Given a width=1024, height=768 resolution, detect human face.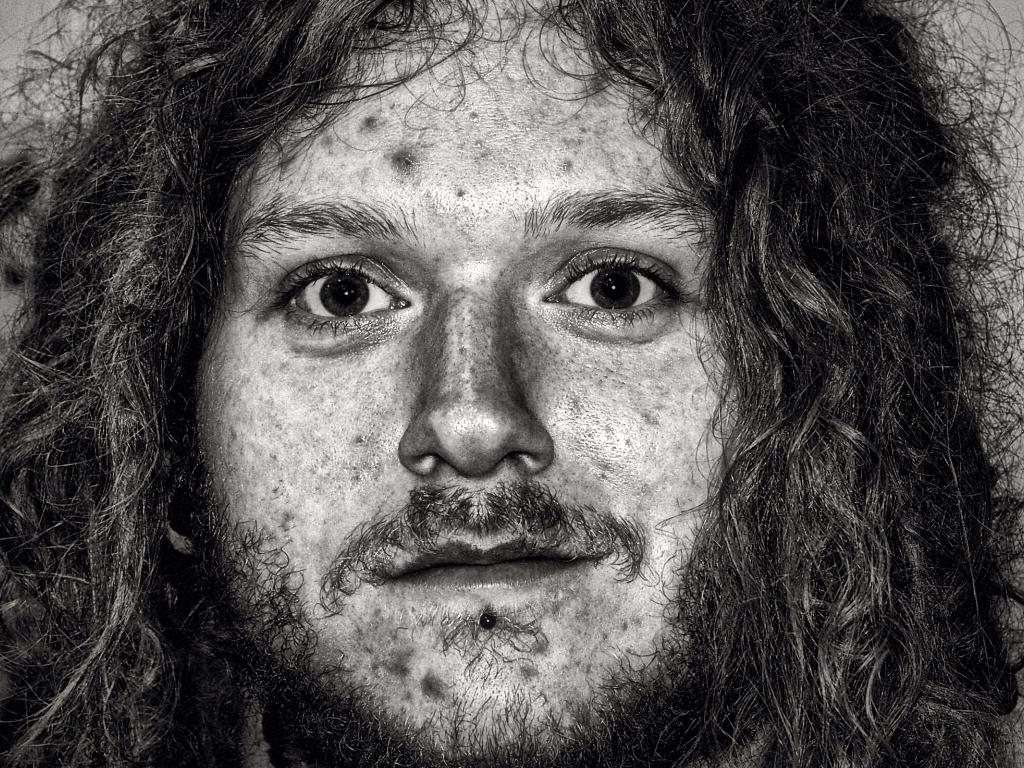
rect(174, 0, 751, 767).
